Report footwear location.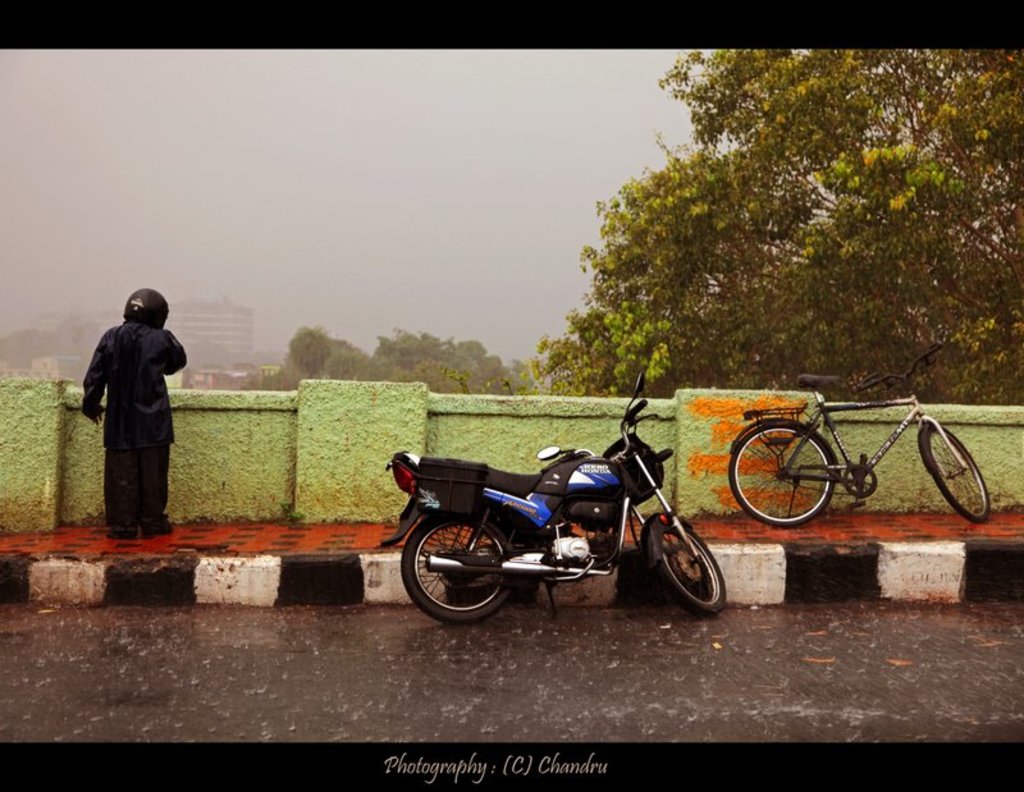
Report: bbox=(108, 517, 125, 540).
